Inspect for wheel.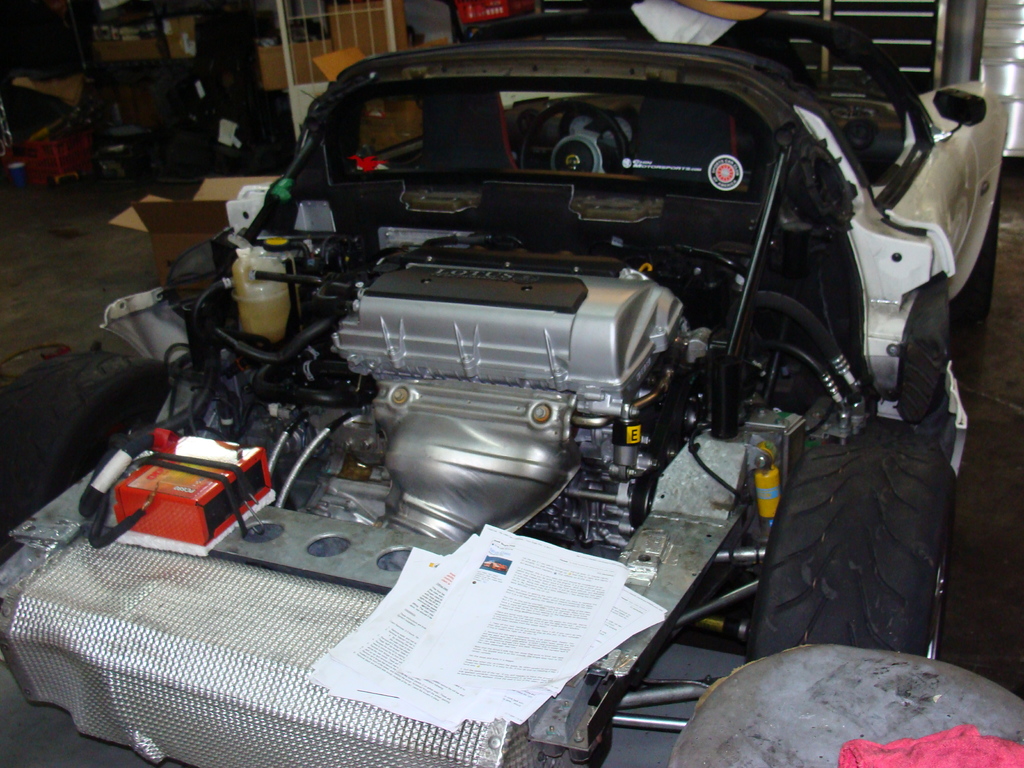
Inspection: BBox(518, 102, 629, 176).
